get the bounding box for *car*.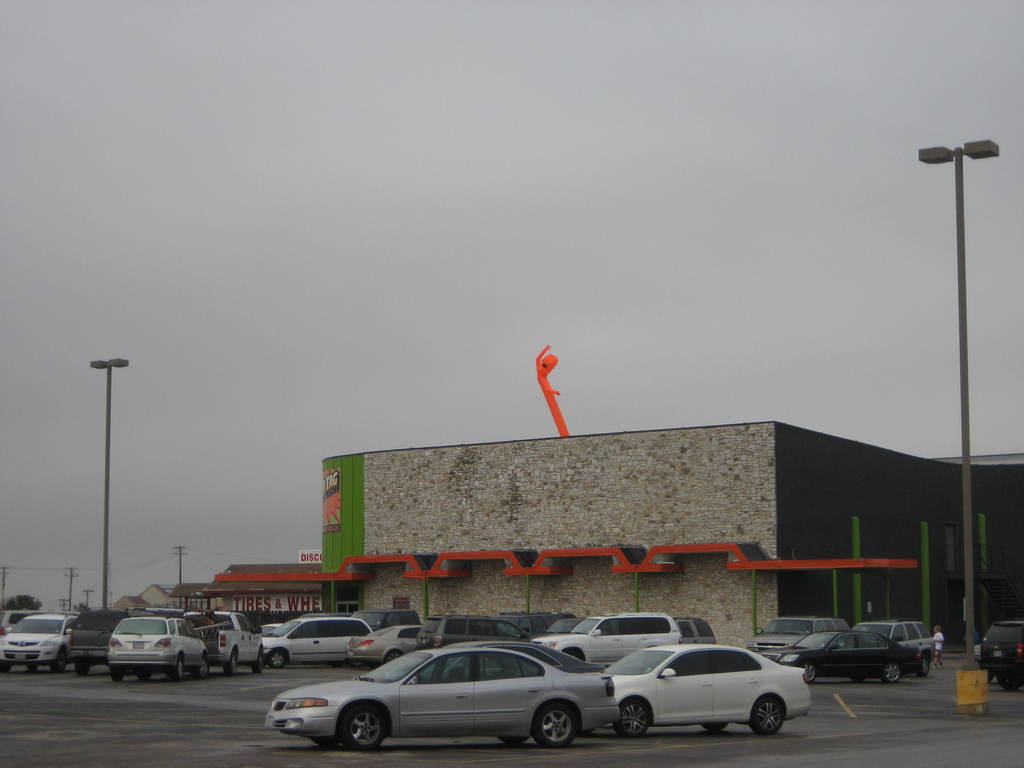
(67,607,129,675).
